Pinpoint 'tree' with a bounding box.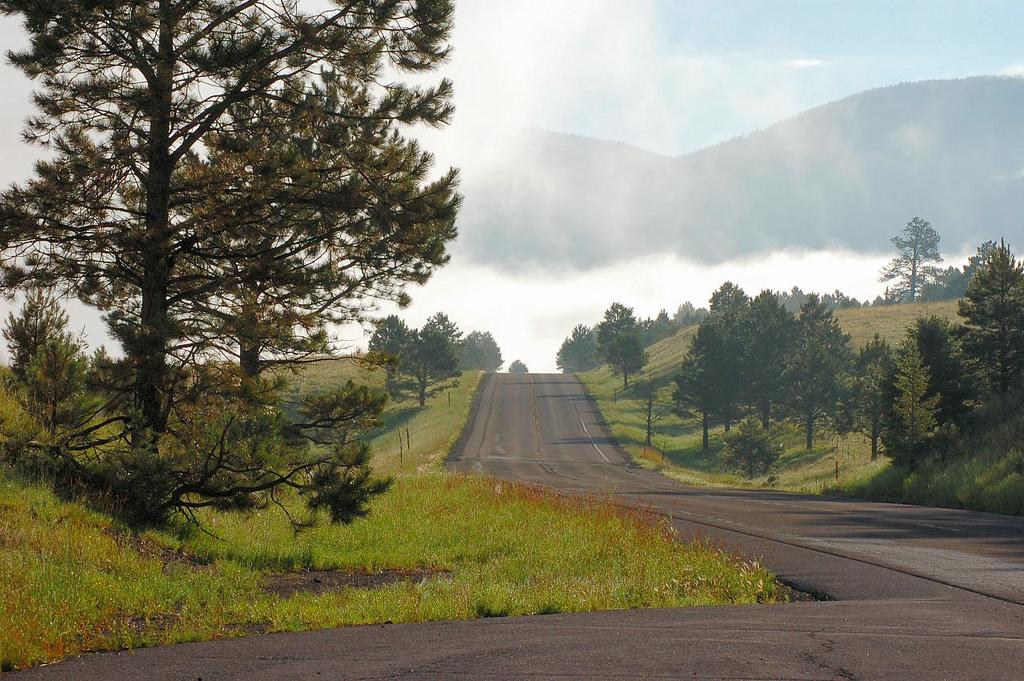
702:270:751:336.
